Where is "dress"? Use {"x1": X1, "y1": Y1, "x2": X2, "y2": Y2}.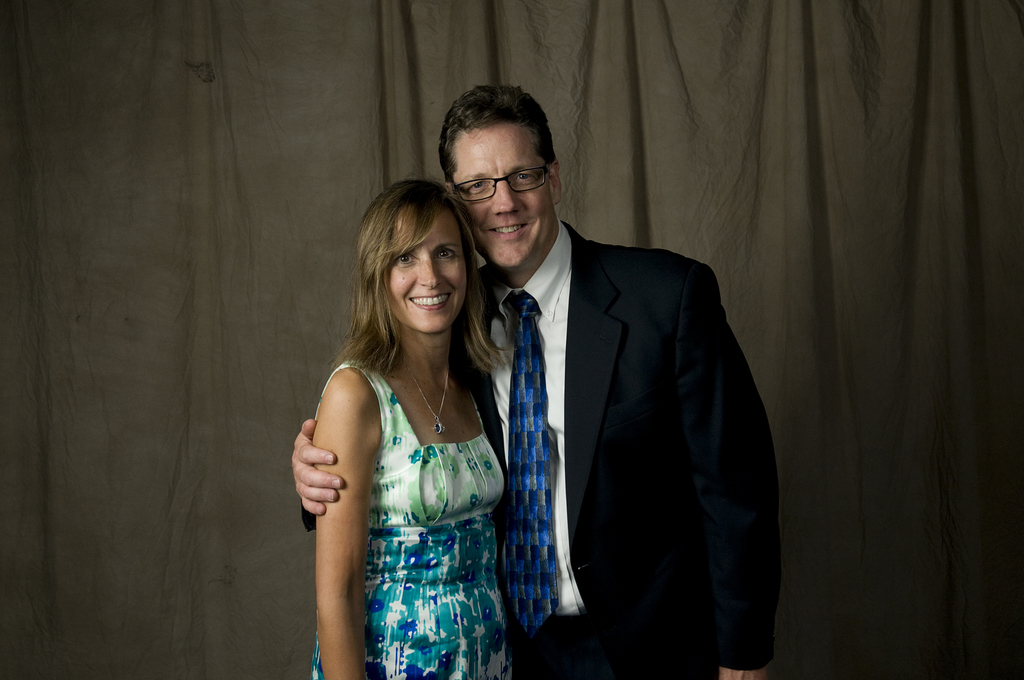
{"x1": 309, "y1": 362, "x2": 514, "y2": 679}.
